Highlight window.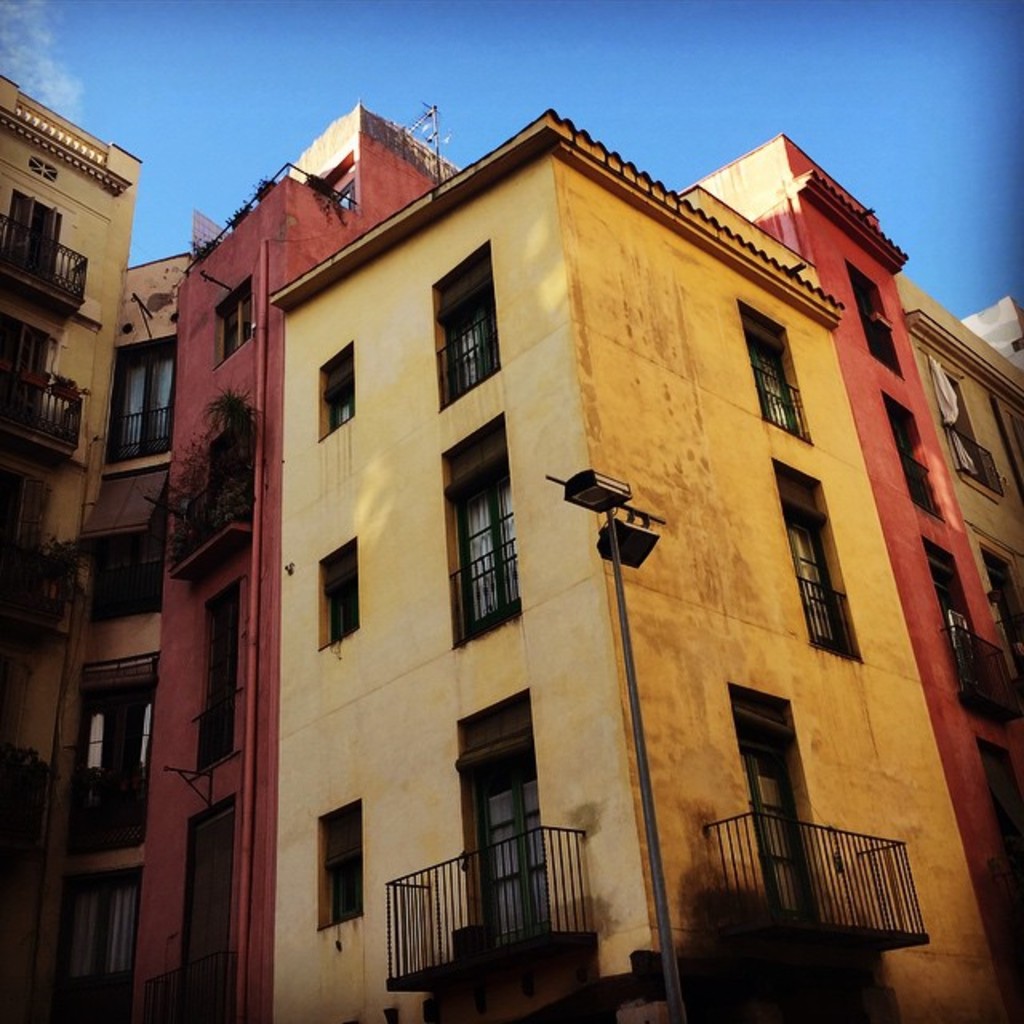
Highlighted region: 317:347:350:440.
